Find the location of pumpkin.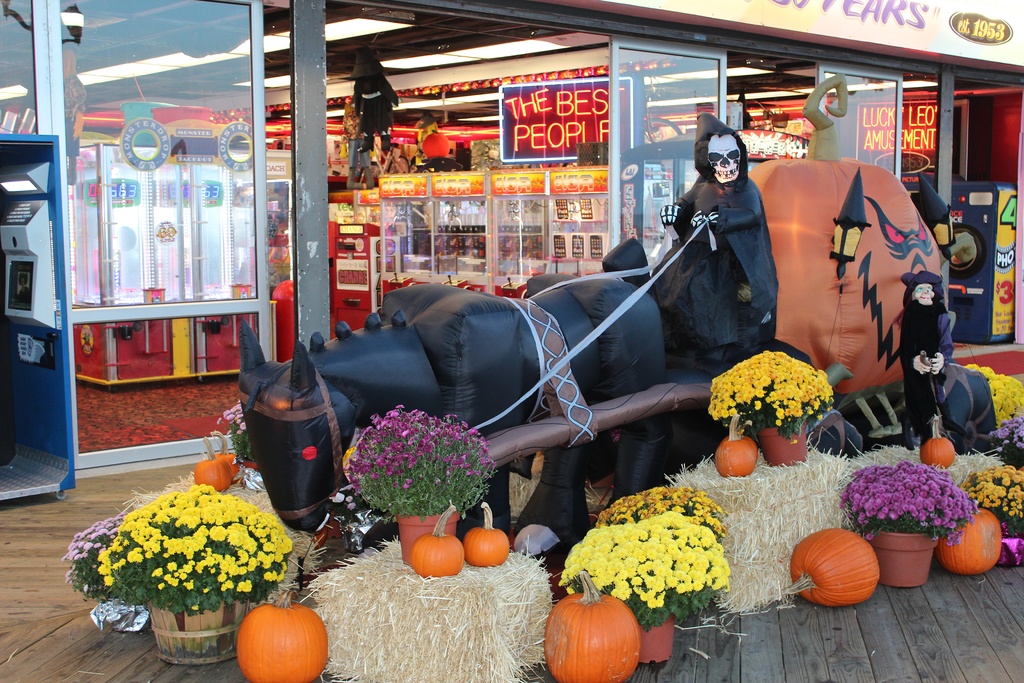
Location: 227, 599, 326, 675.
